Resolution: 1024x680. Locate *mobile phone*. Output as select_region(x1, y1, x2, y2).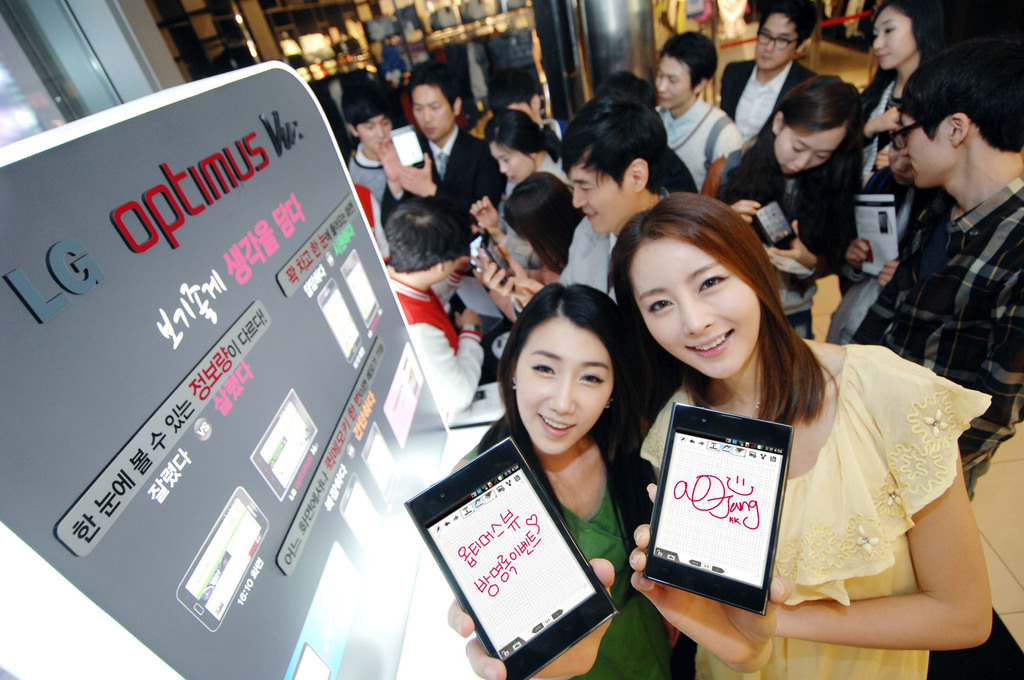
select_region(365, 421, 405, 508).
